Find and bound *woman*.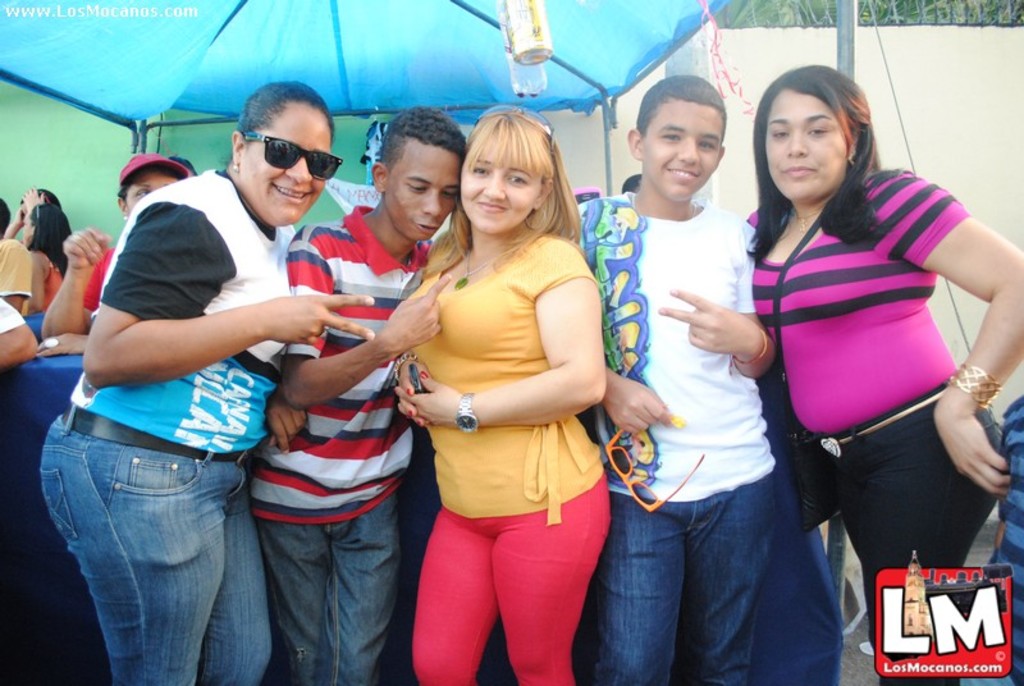
Bound: <region>17, 197, 70, 316</region>.
